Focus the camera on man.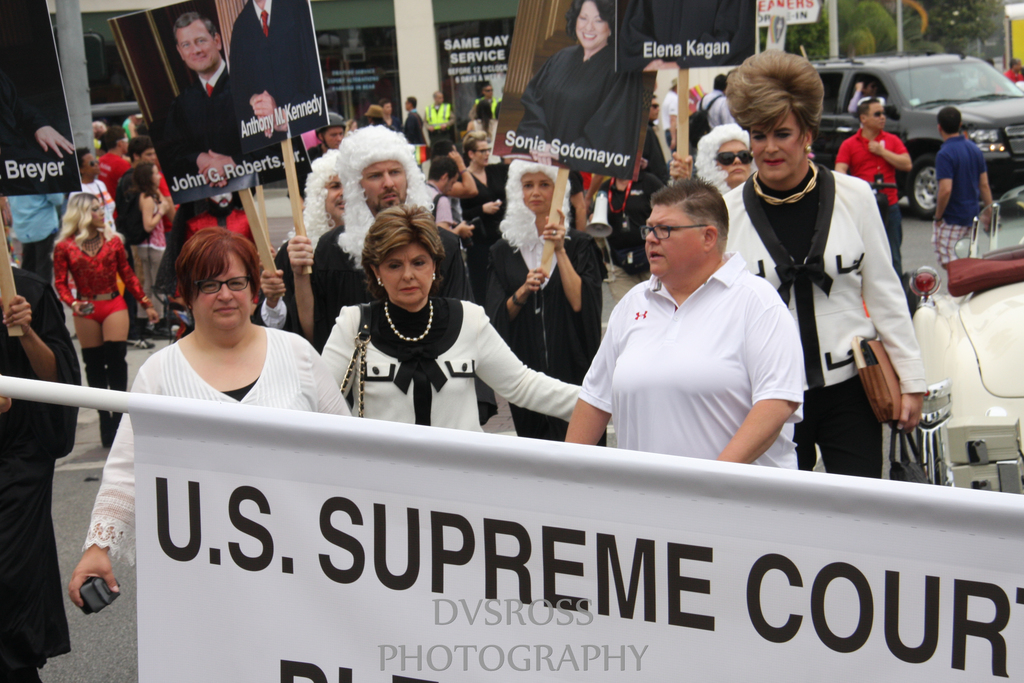
Focus region: crop(380, 99, 397, 129).
